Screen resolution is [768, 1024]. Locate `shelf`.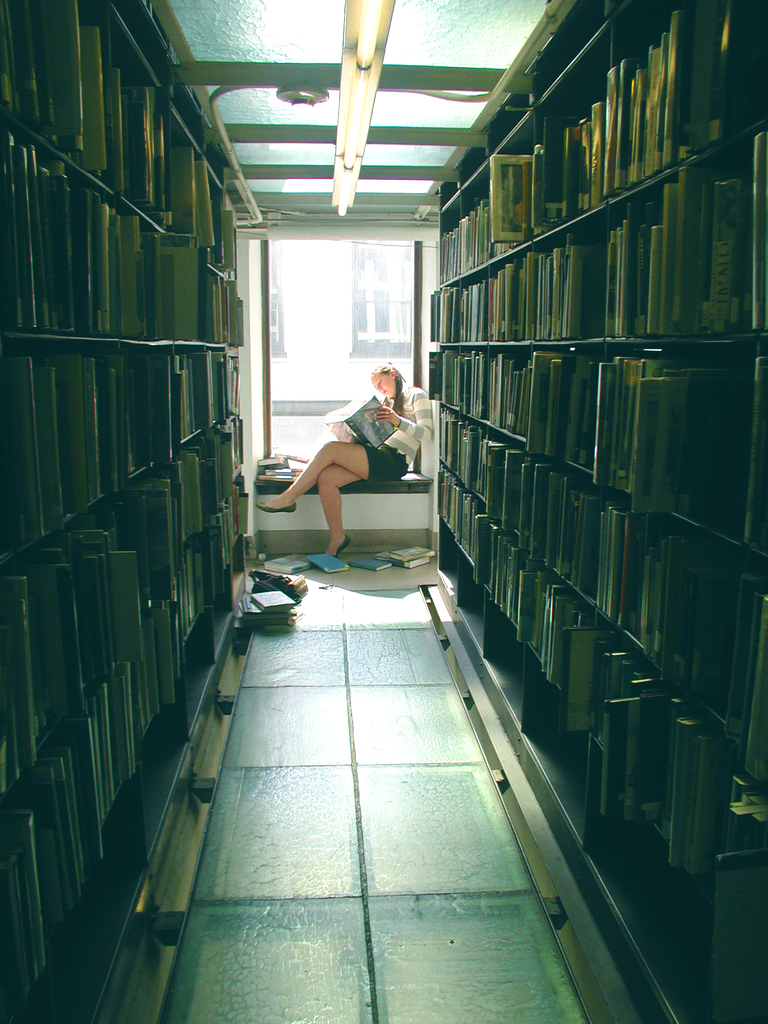
box(582, 0, 767, 192).
